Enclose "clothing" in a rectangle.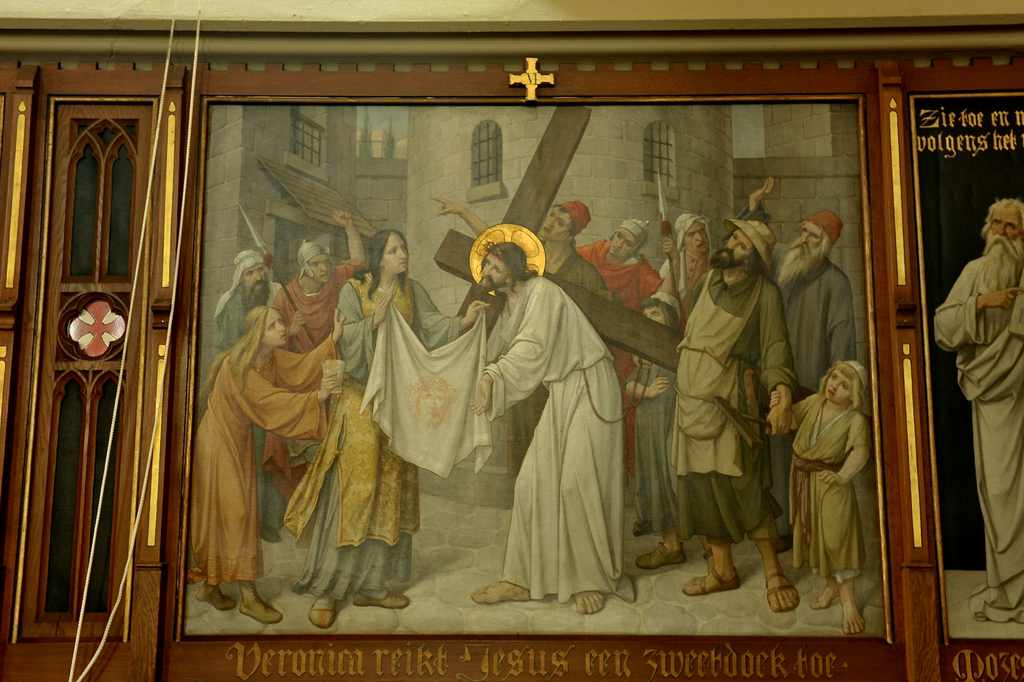
(668, 266, 800, 551).
